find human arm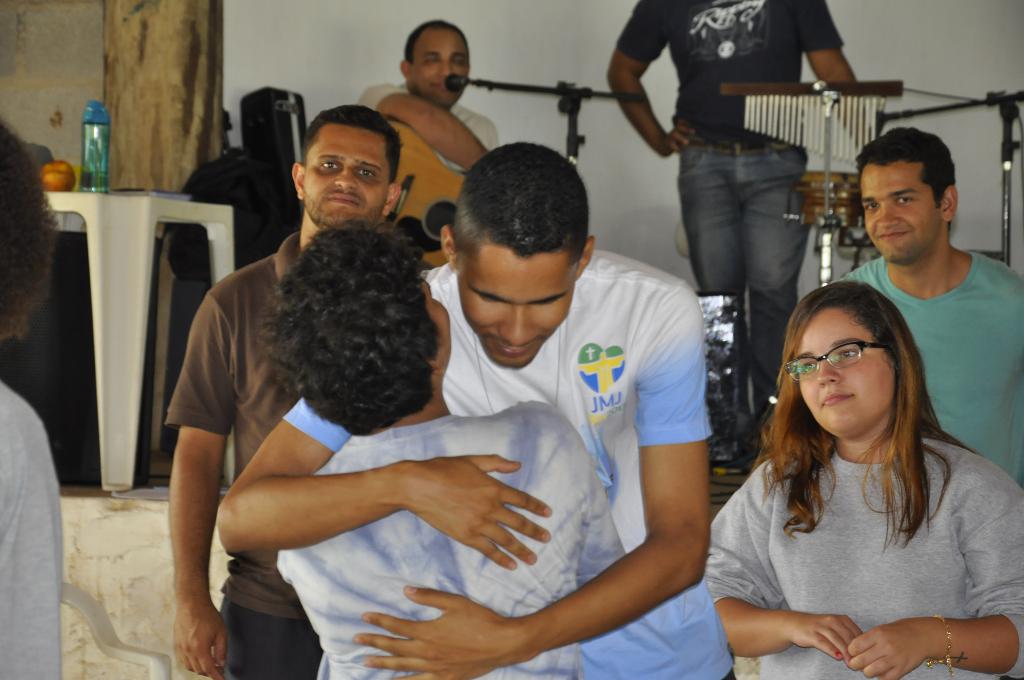
BBox(700, 457, 852, 675)
